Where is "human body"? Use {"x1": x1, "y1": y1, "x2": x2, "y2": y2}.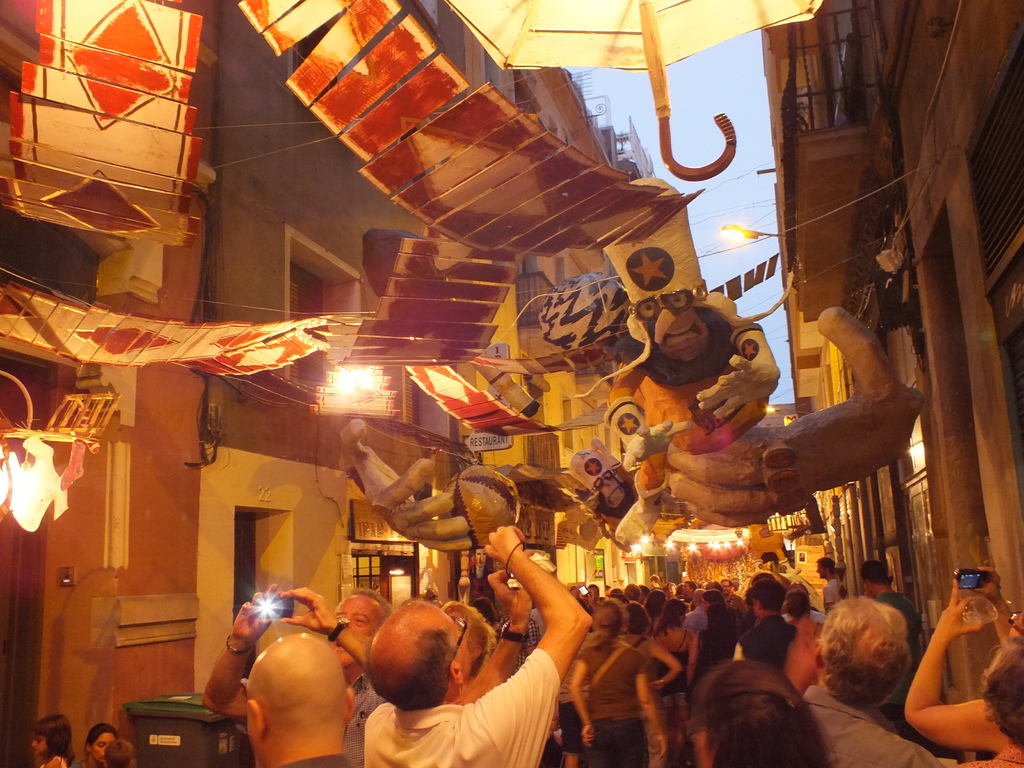
{"x1": 468, "y1": 545, "x2": 495, "y2": 580}.
